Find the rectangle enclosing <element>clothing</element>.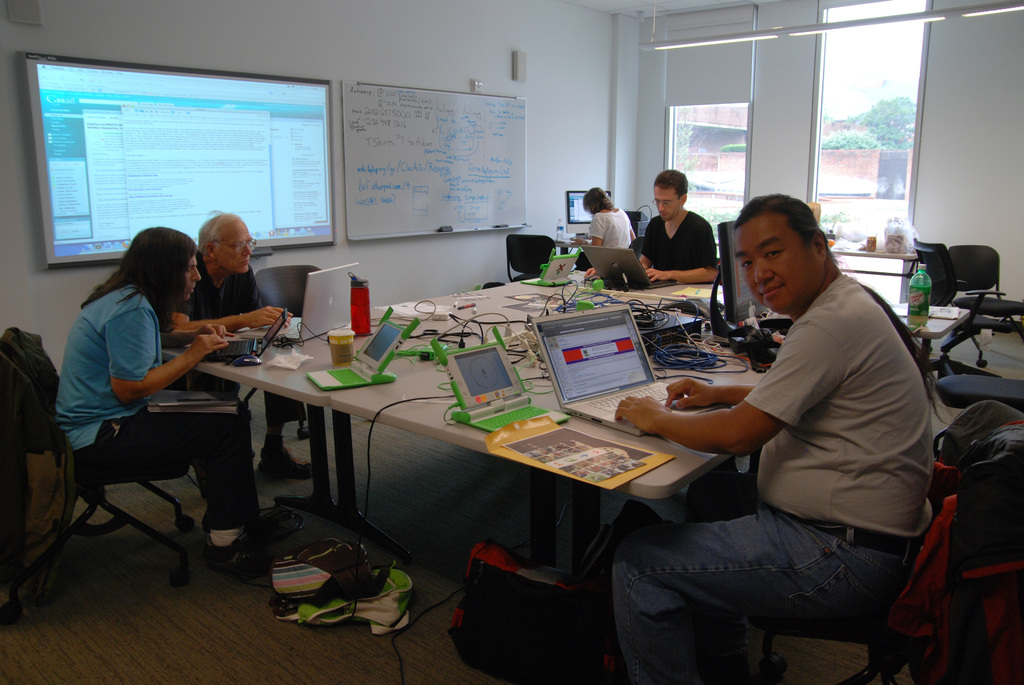
(45, 276, 260, 533).
